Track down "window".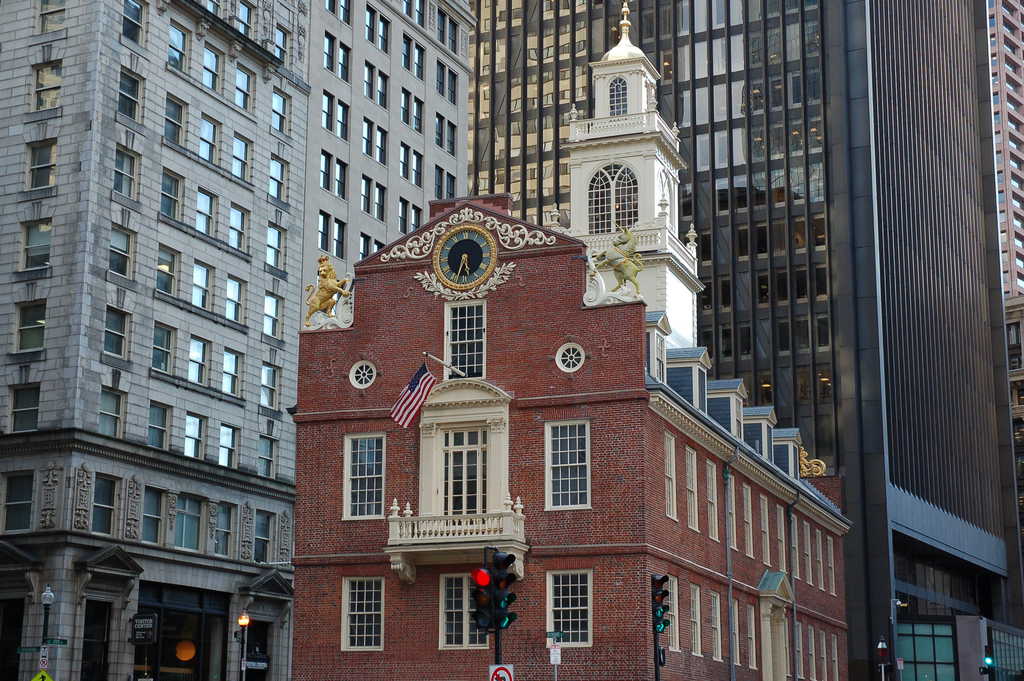
Tracked to BBox(250, 506, 266, 566).
